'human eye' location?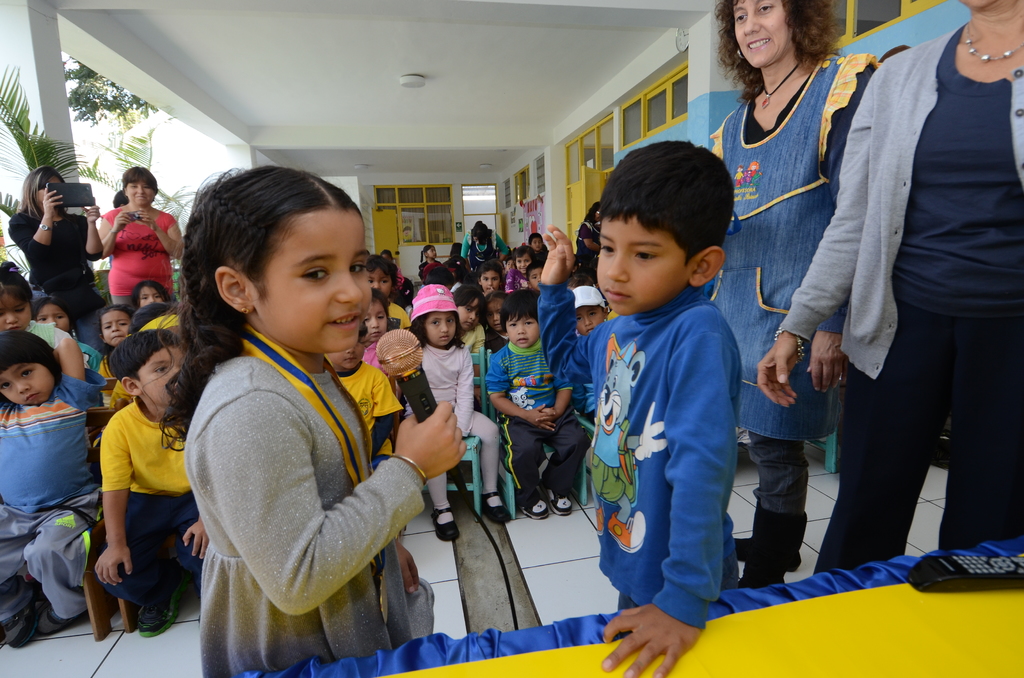
box(577, 317, 584, 323)
